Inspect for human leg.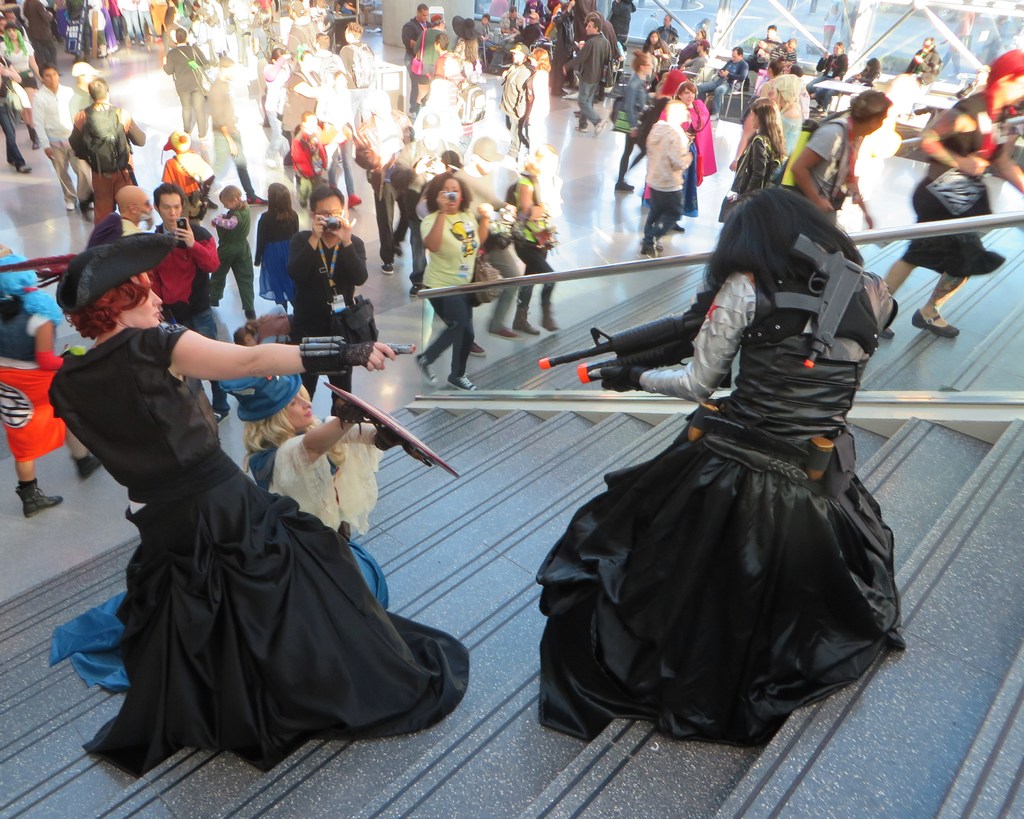
Inspection: locate(911, 274, 964, 339).
